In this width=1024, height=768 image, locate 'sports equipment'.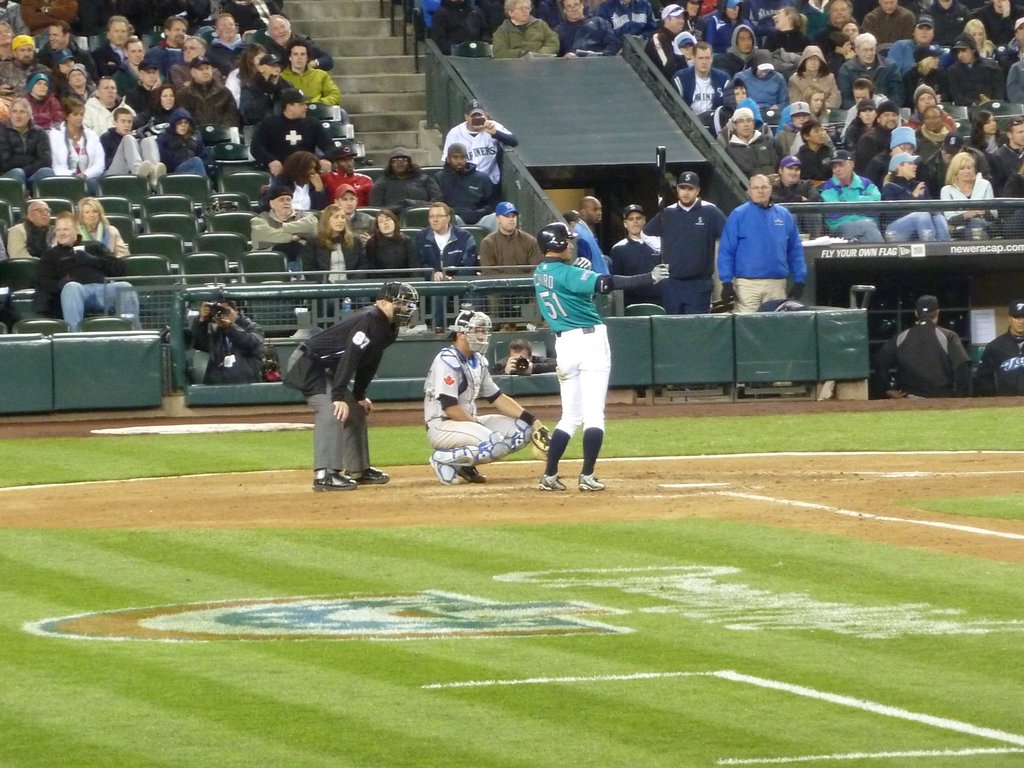
Bounding box: locate(313, 465, 358, 491).
